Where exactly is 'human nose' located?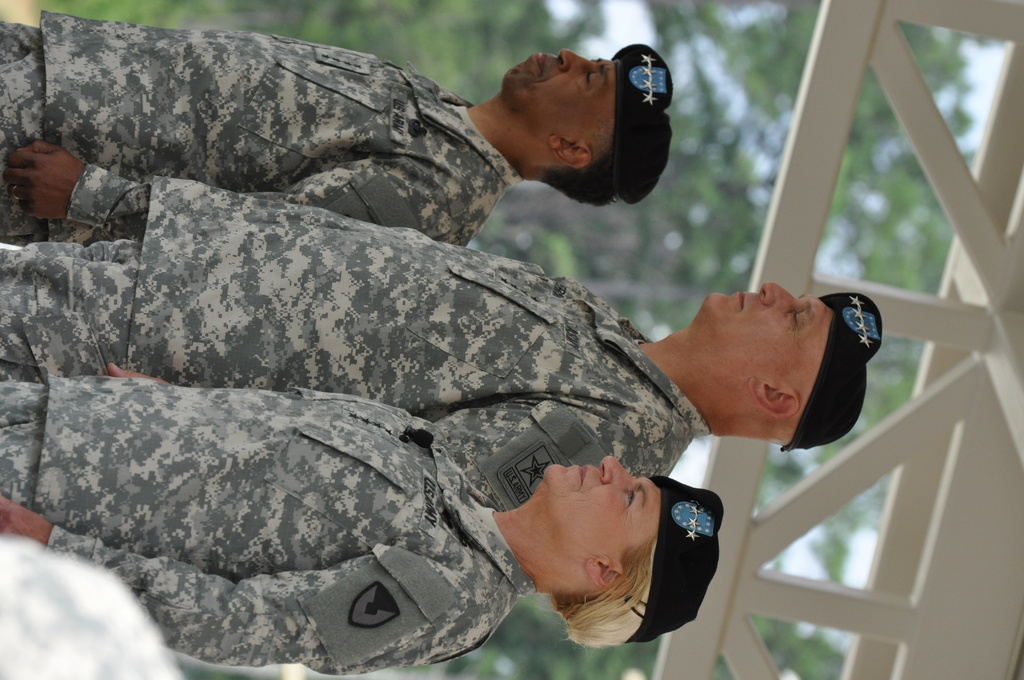
Its bounding box is x1=559, y1=47, x2=594, y2=73.
